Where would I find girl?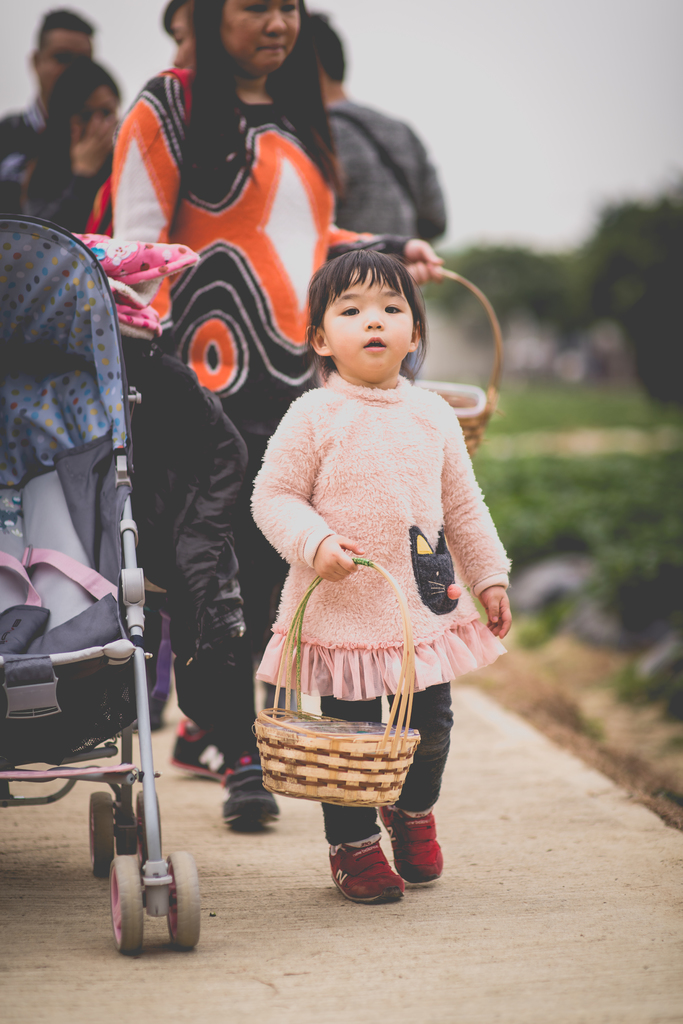
At detection(6, 68, 123, 230).
